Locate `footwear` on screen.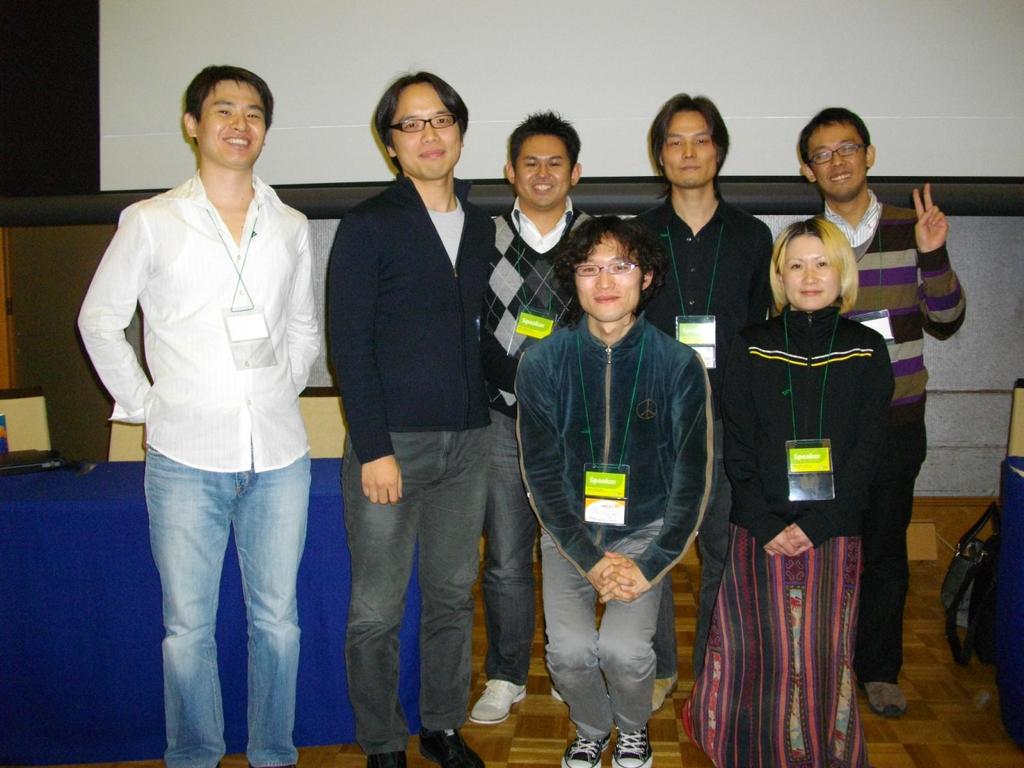
On screen at [558,733,615,767].
